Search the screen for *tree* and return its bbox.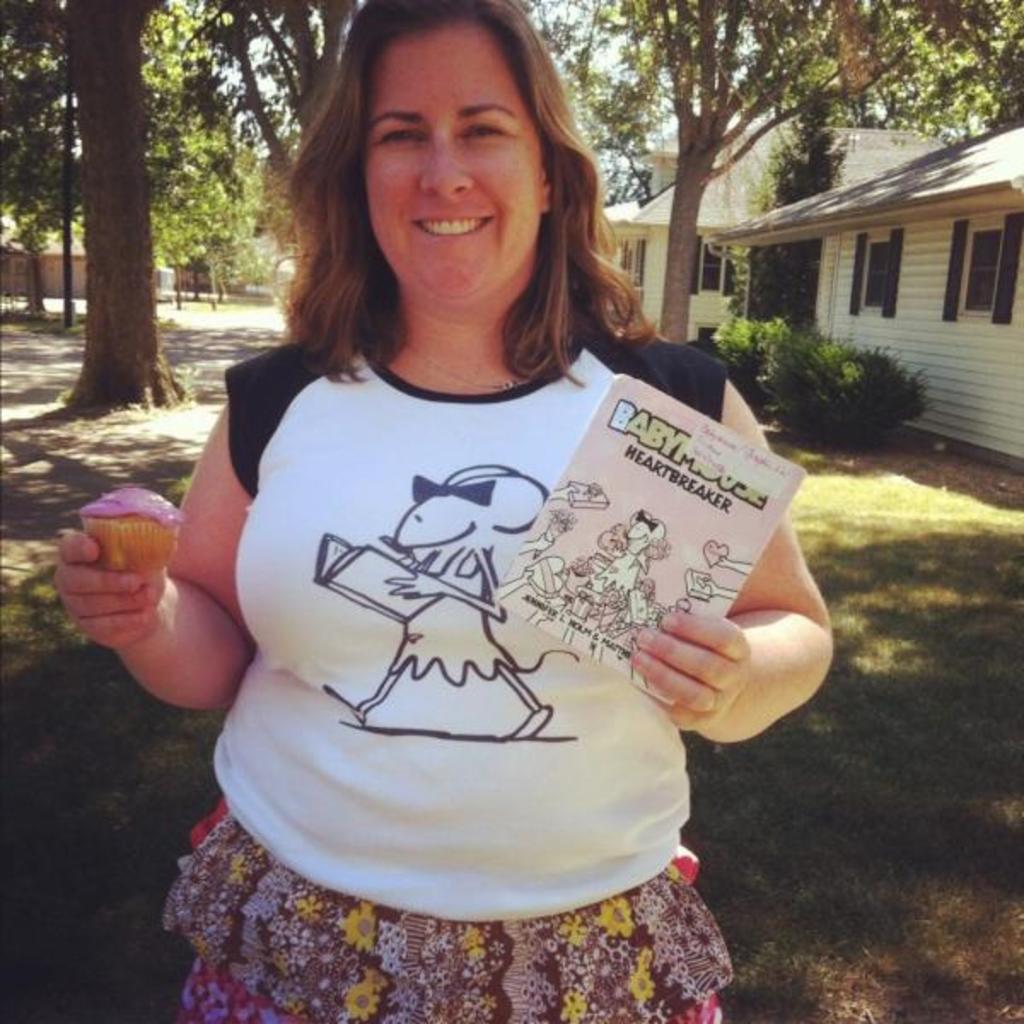
Found: select_region(524, 0, 992, 387).
